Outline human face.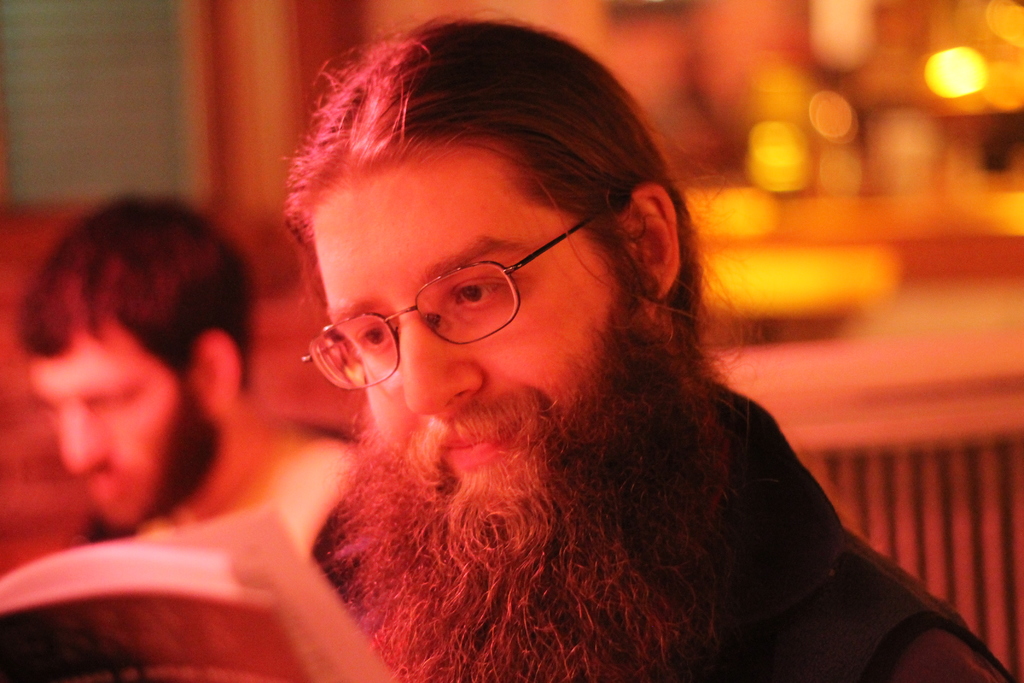
Outline: 325:154:615:493.
